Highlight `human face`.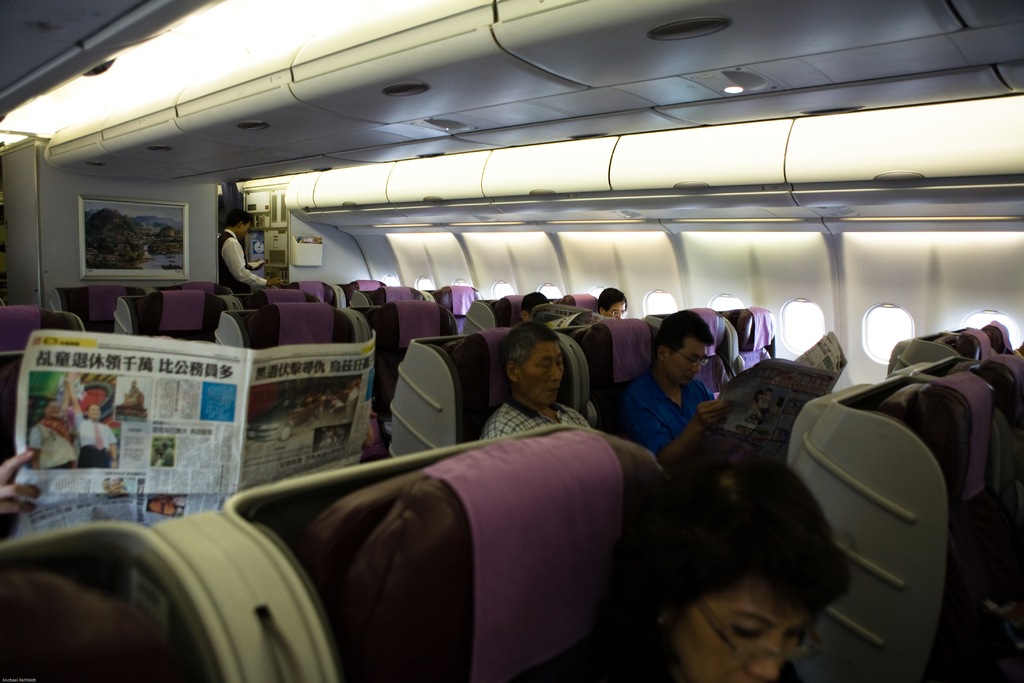
Highlighted region: bbox=(524, 344, 564, 402).
